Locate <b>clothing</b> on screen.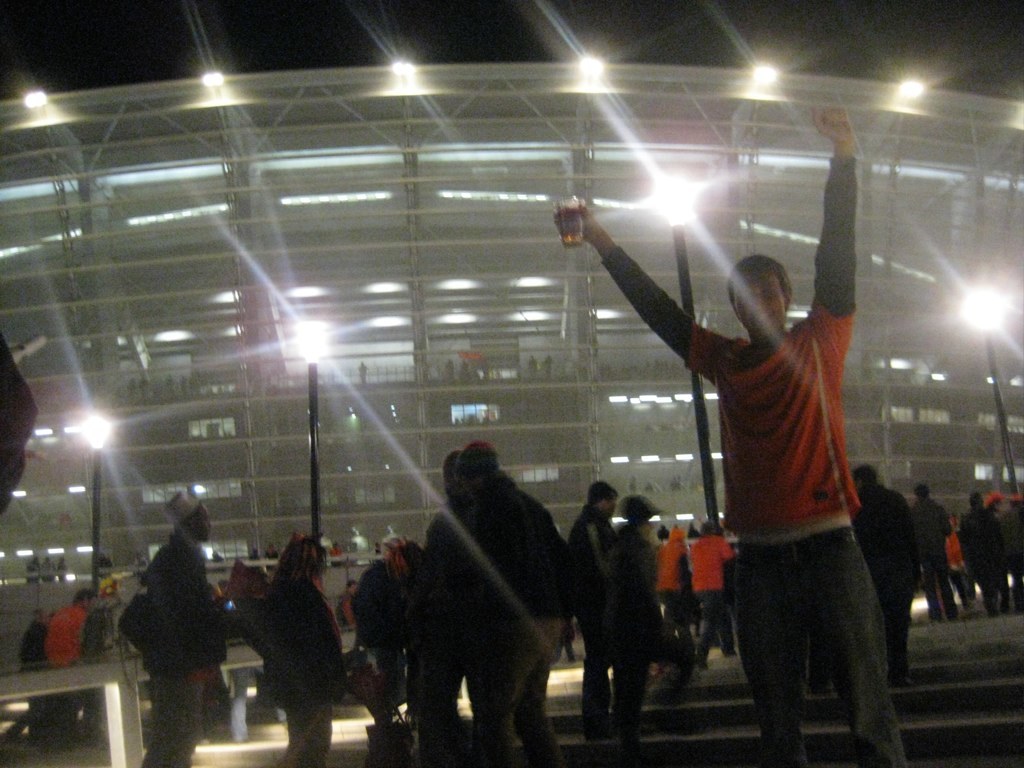
On screen at (939,524,981,616).
